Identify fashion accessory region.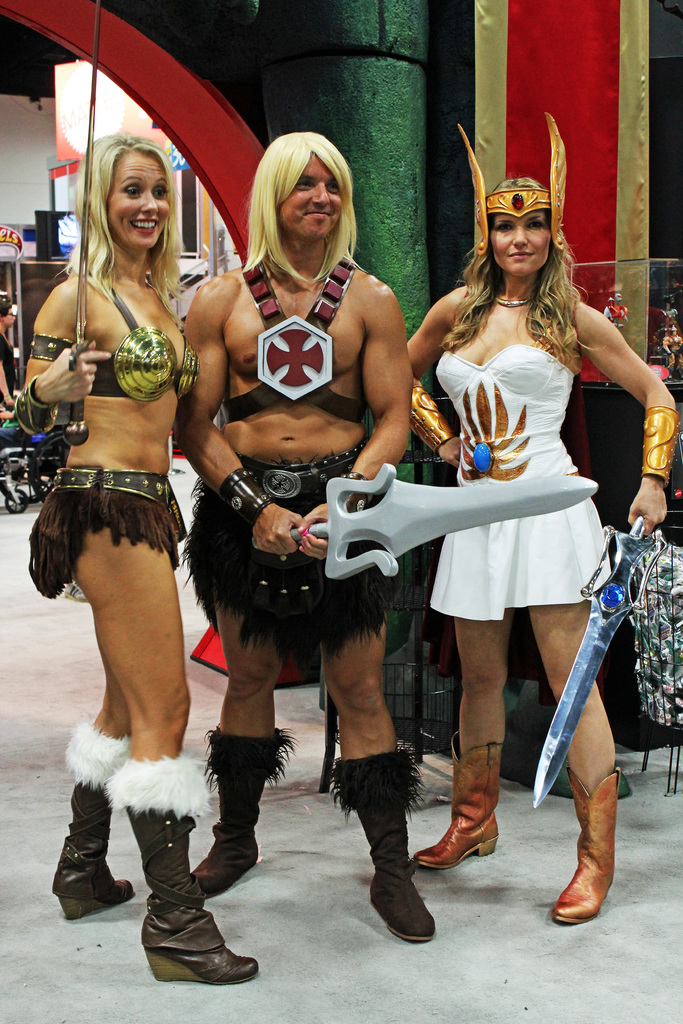
Region: detection(456, 115, 566, 252).
